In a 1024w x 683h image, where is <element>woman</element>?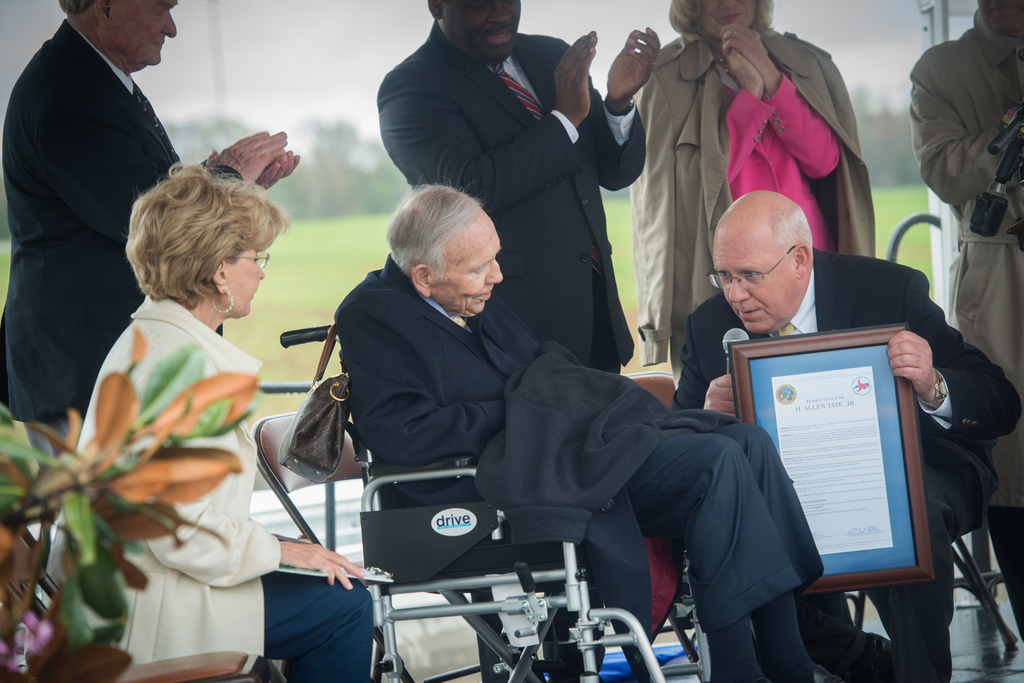
crop(625, 0, 876, 375).
